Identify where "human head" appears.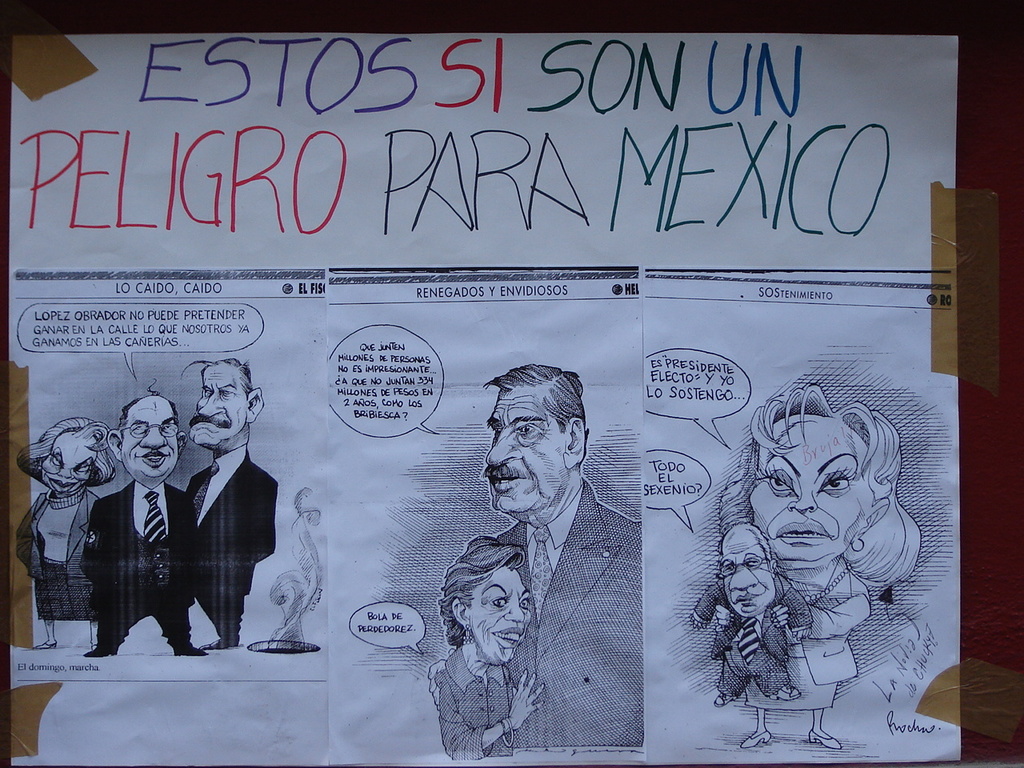
Appears at 745 401 894 575.
